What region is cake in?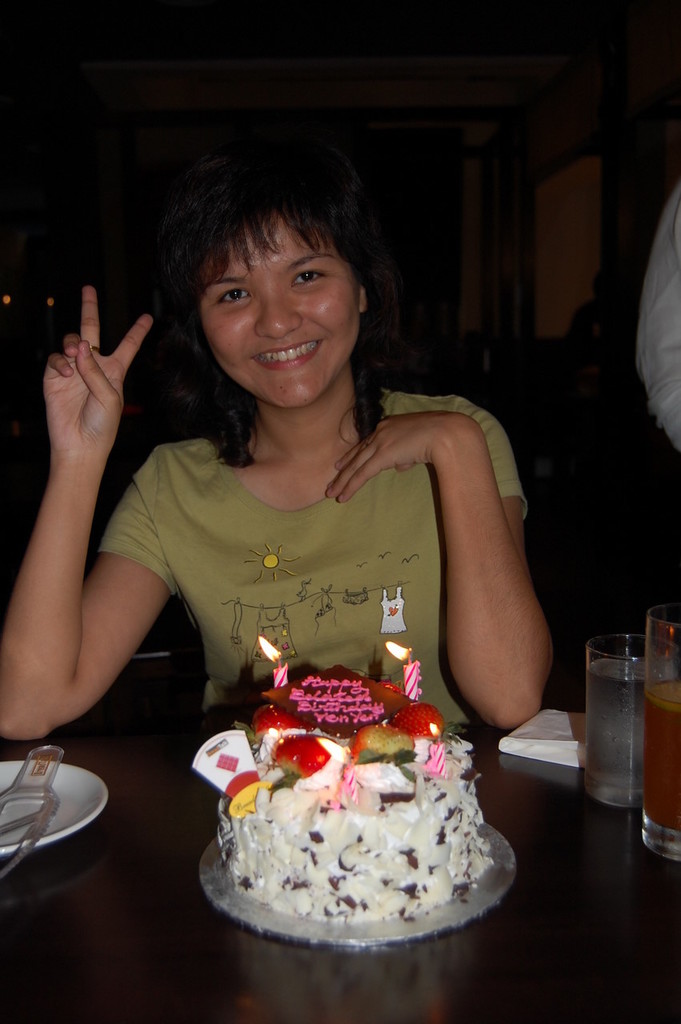
[x1=214, y1=671, x2=477, y2=920].
